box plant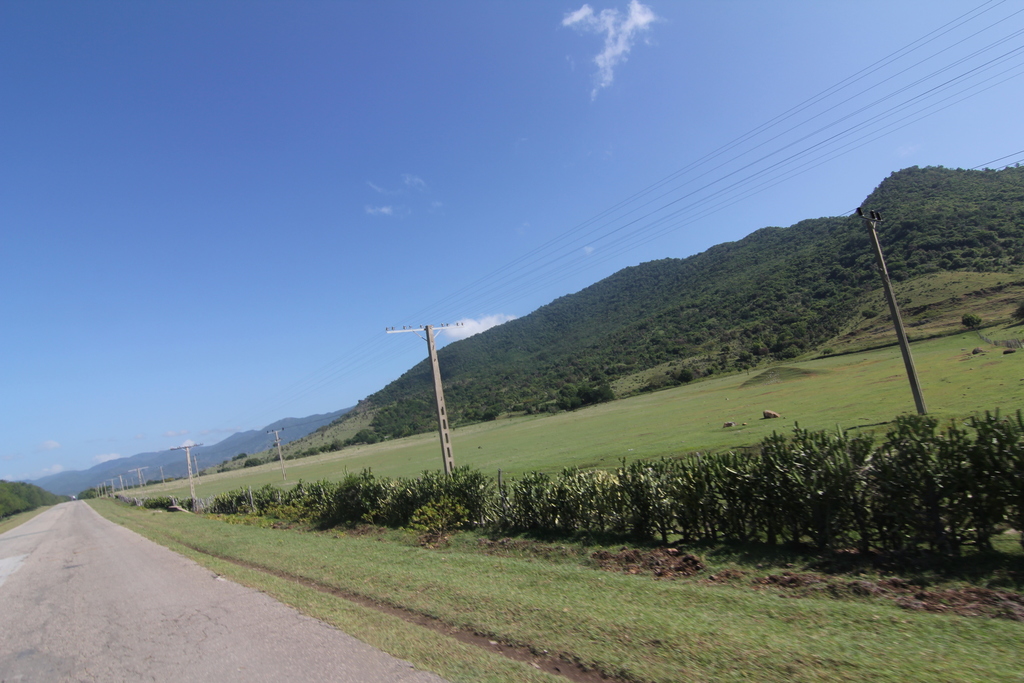
bbox(311, 470, 381, 533)
